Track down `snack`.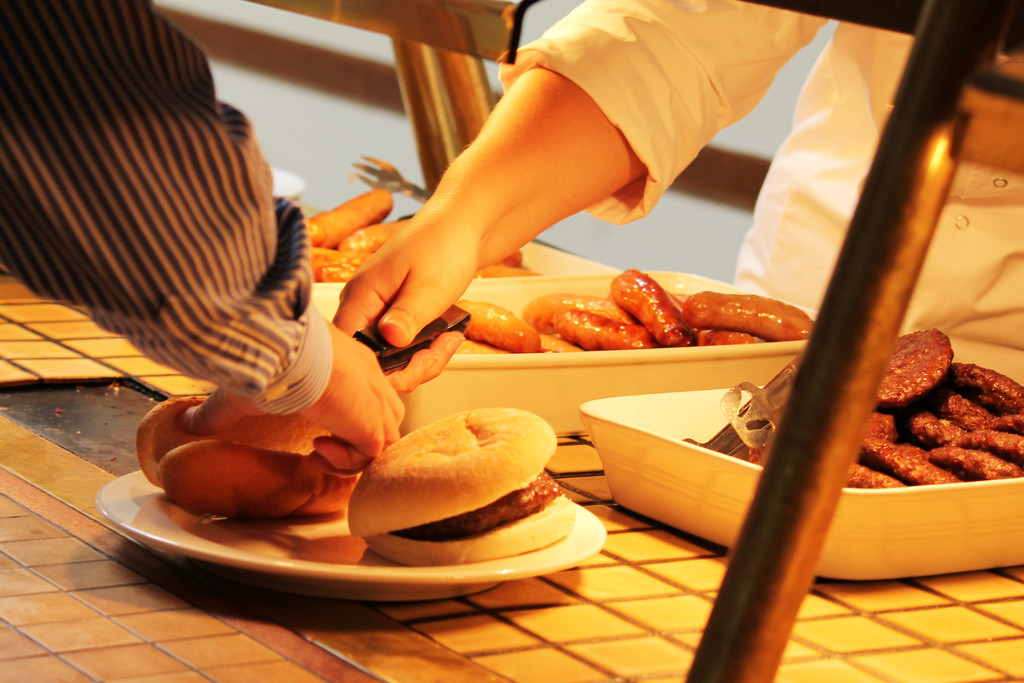
Tracked to (136, 395, 367, 519).
